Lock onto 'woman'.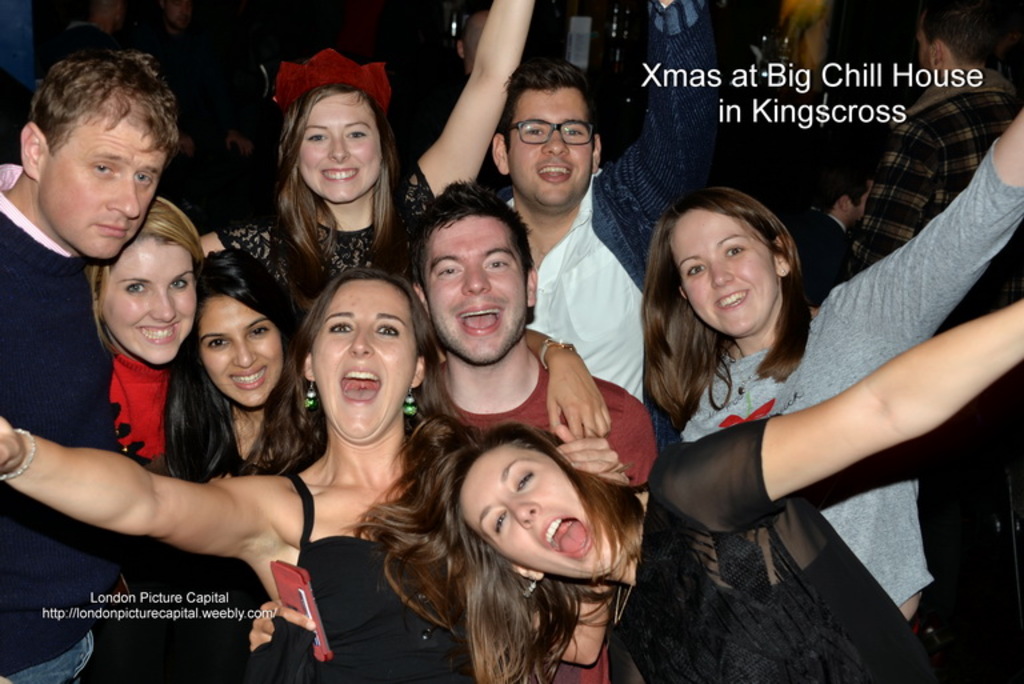
Locked: x1=193, y1=0, x2=540, y2=317.
